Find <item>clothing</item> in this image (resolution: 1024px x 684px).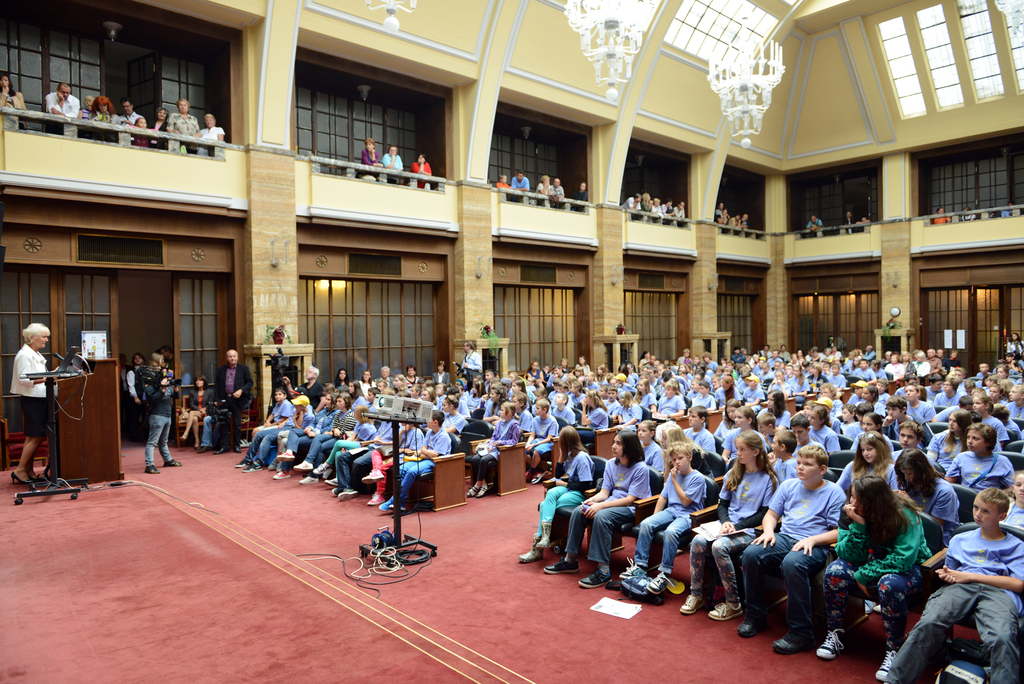
220 361 252 443.
